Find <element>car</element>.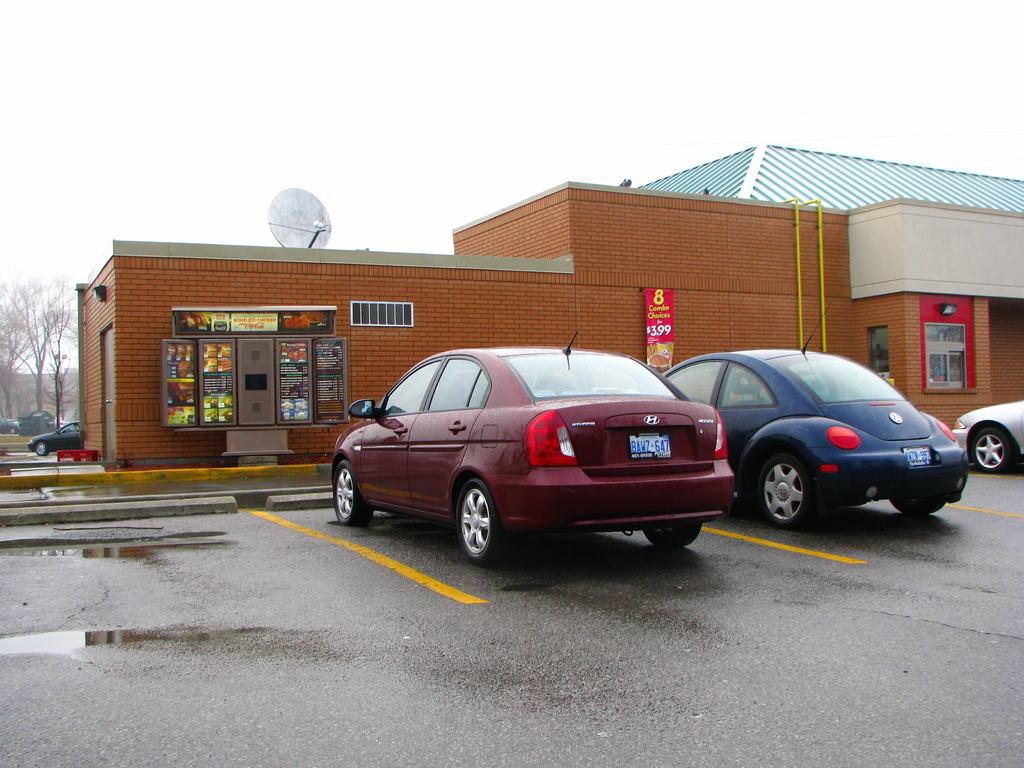
948 399 1023 476.
